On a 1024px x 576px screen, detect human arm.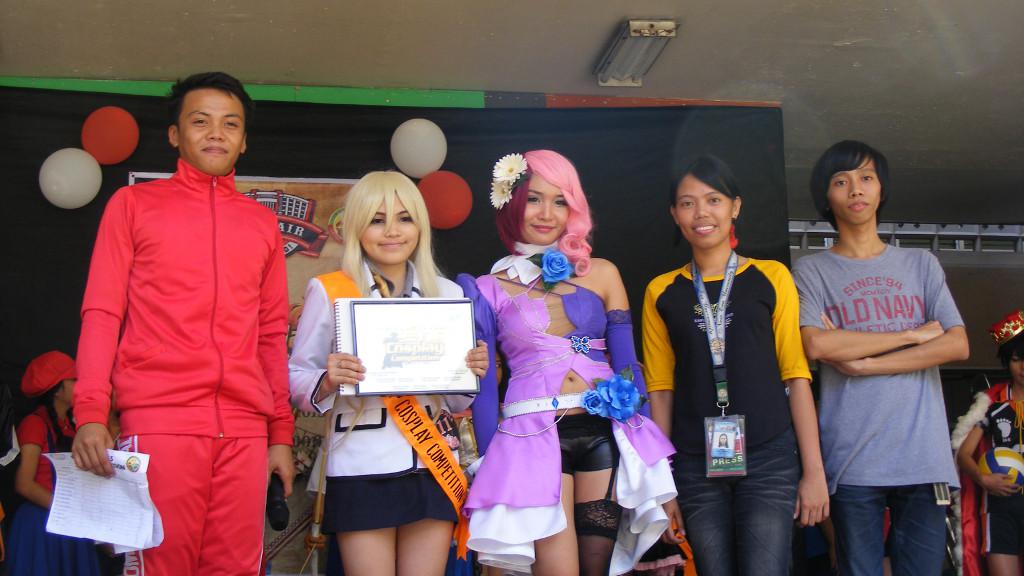
601,261,652,477.
